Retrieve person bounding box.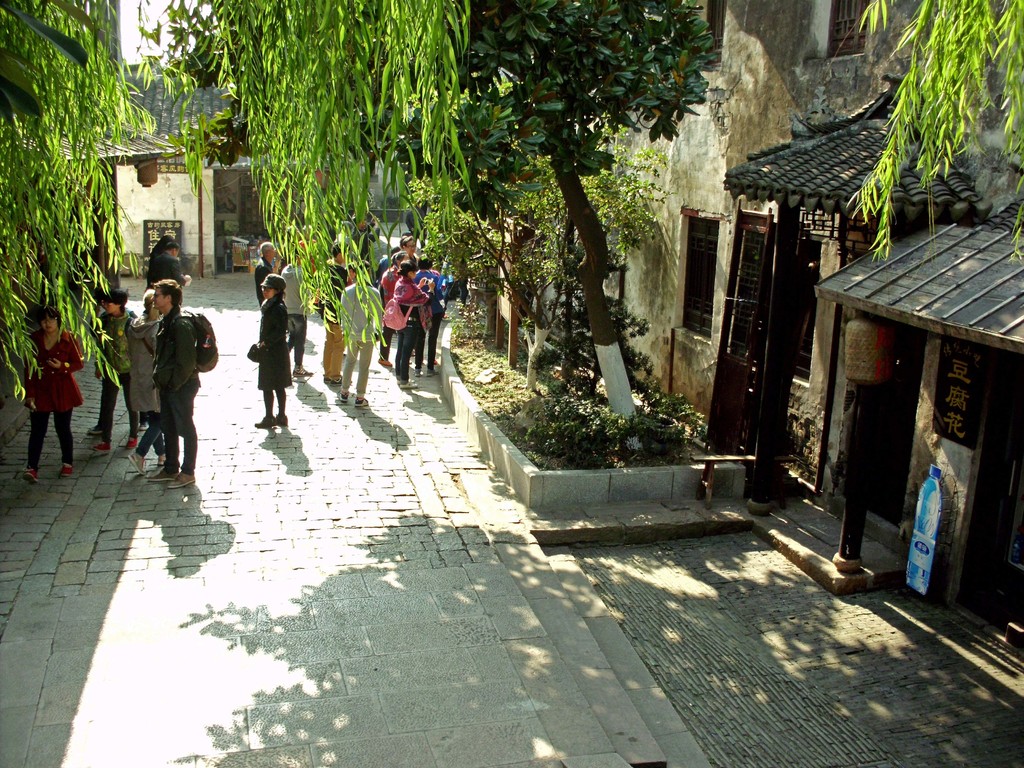
Bounding box: bbox=[246, 268, 296, 436].
